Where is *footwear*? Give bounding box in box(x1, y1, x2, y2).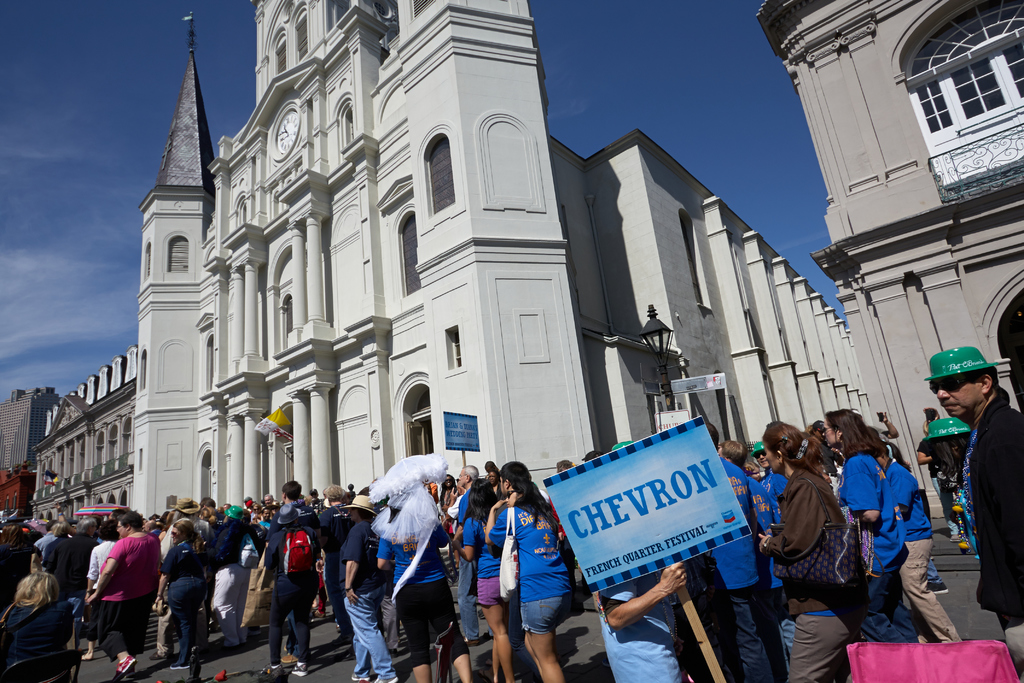
box(374, 677, 397, 682).
